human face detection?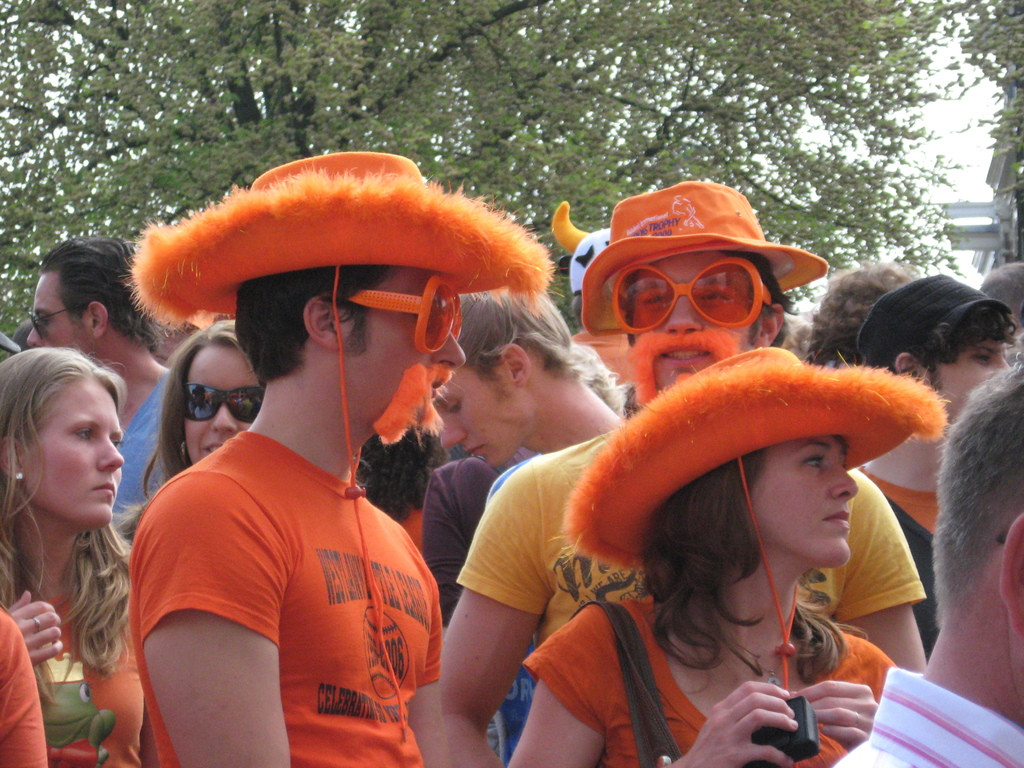
<box>28,271,95,358</box>
